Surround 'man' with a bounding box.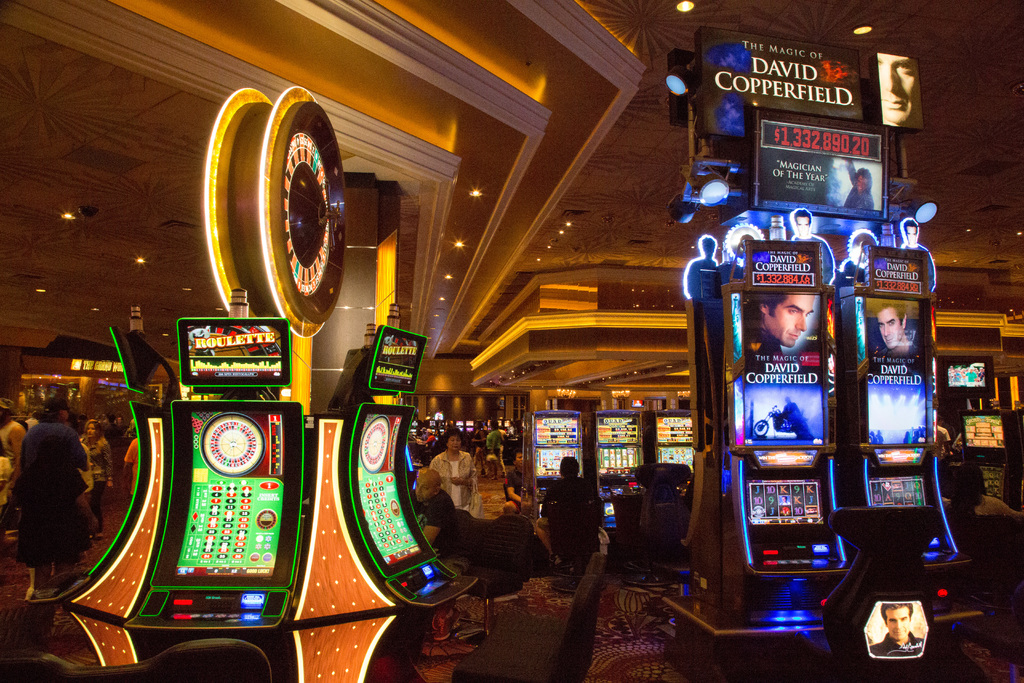
region(410, 467, 463, 575).
